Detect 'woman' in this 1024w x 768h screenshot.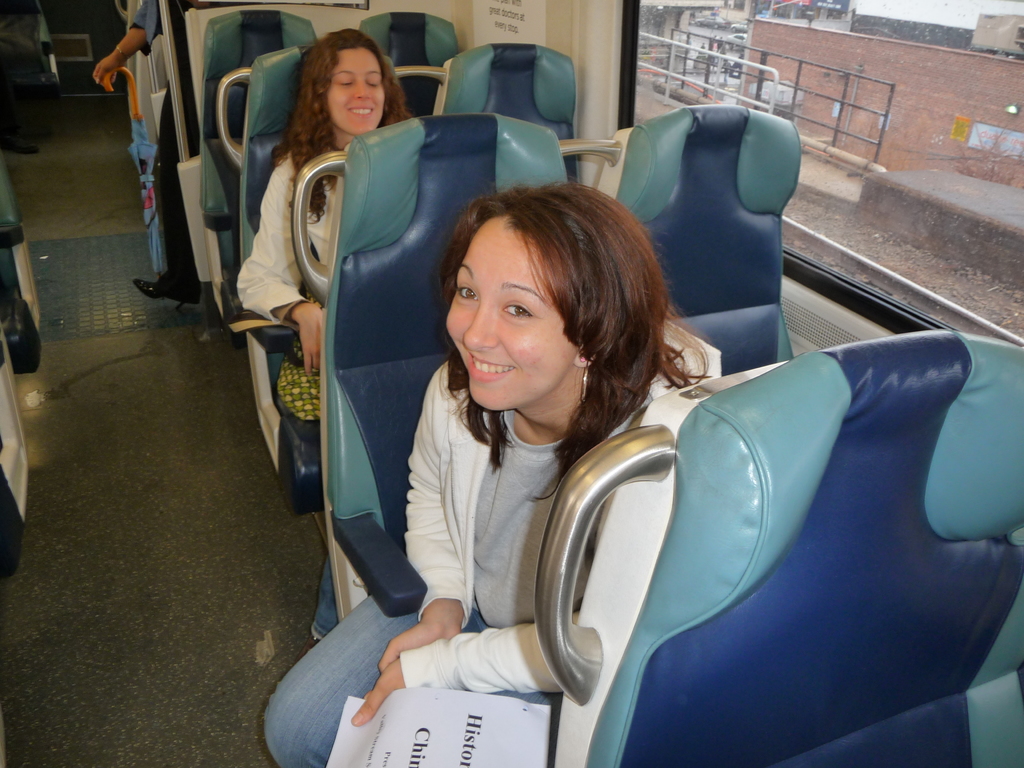
Detection: (left=230, top=29, right=417, bottom=669).
